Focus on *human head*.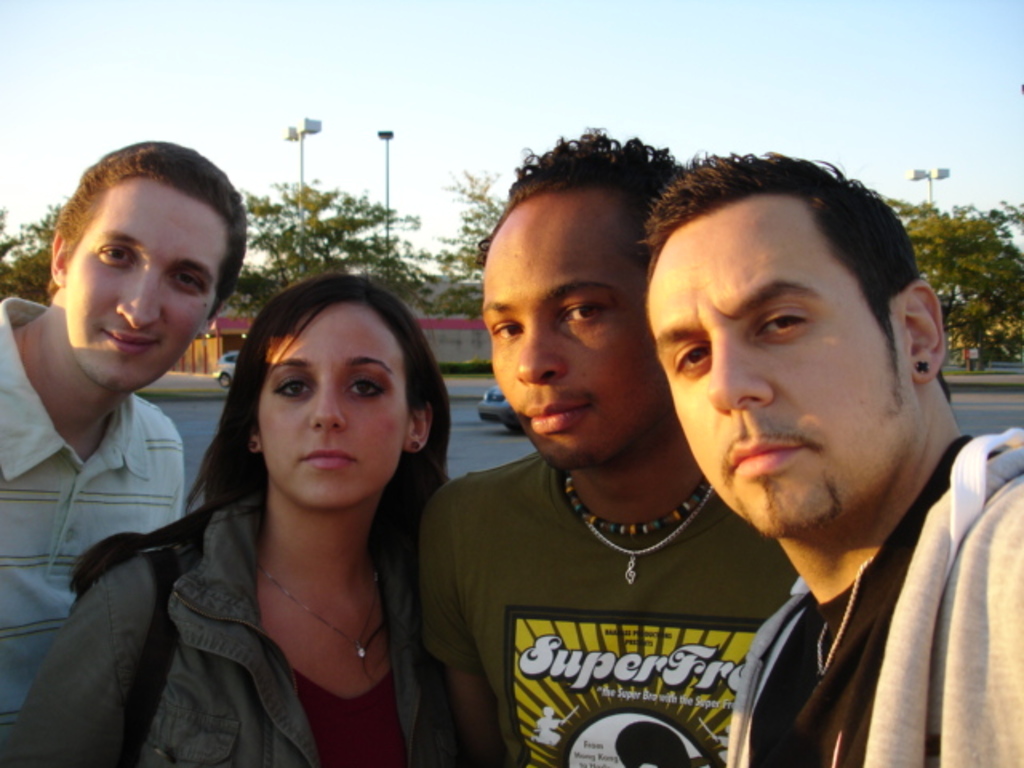
Focused at locate(43, 138, 251, 394).
